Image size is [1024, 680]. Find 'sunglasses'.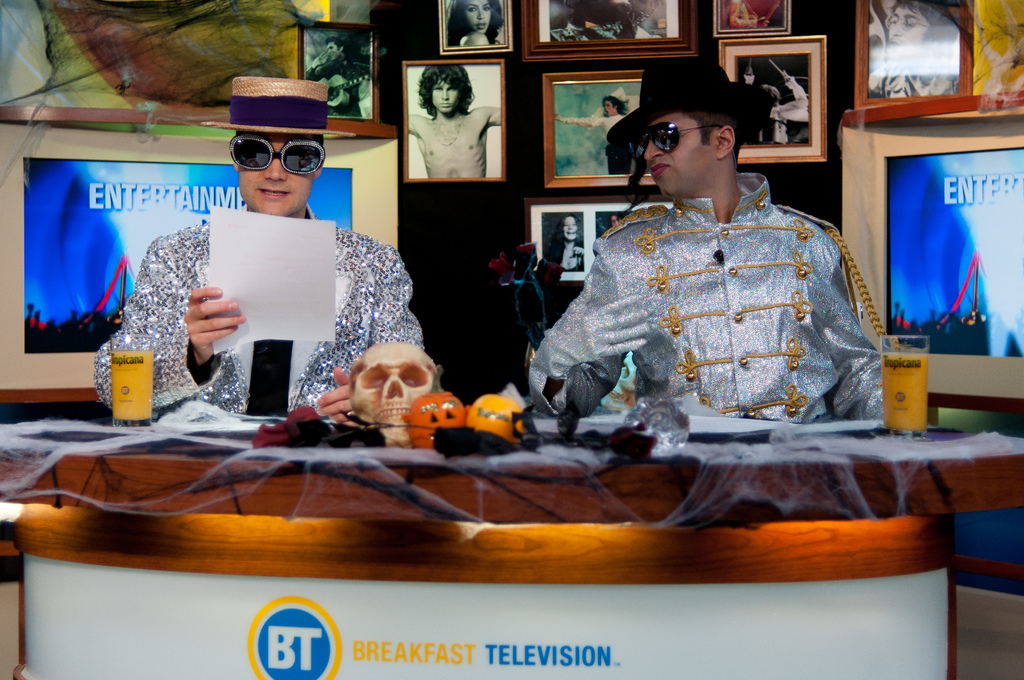
locate(628, 122, 723, 159).
